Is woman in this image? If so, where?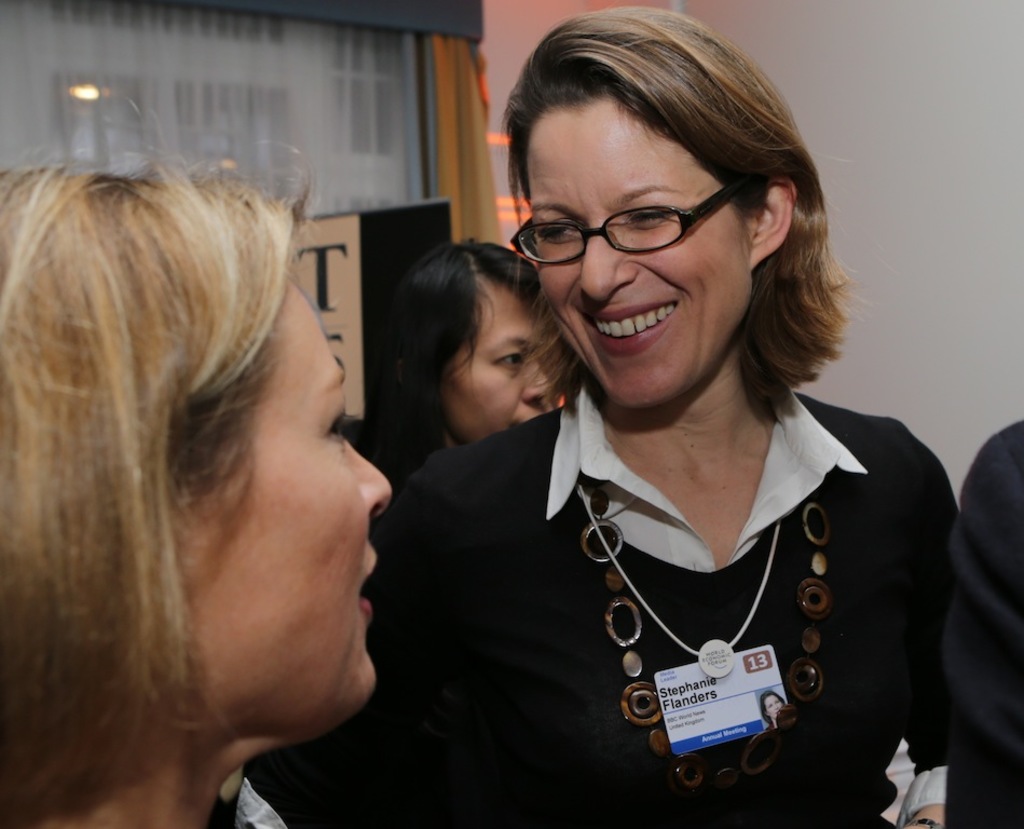
Yes, at left=0, top=99, right=400, bottom=828.
